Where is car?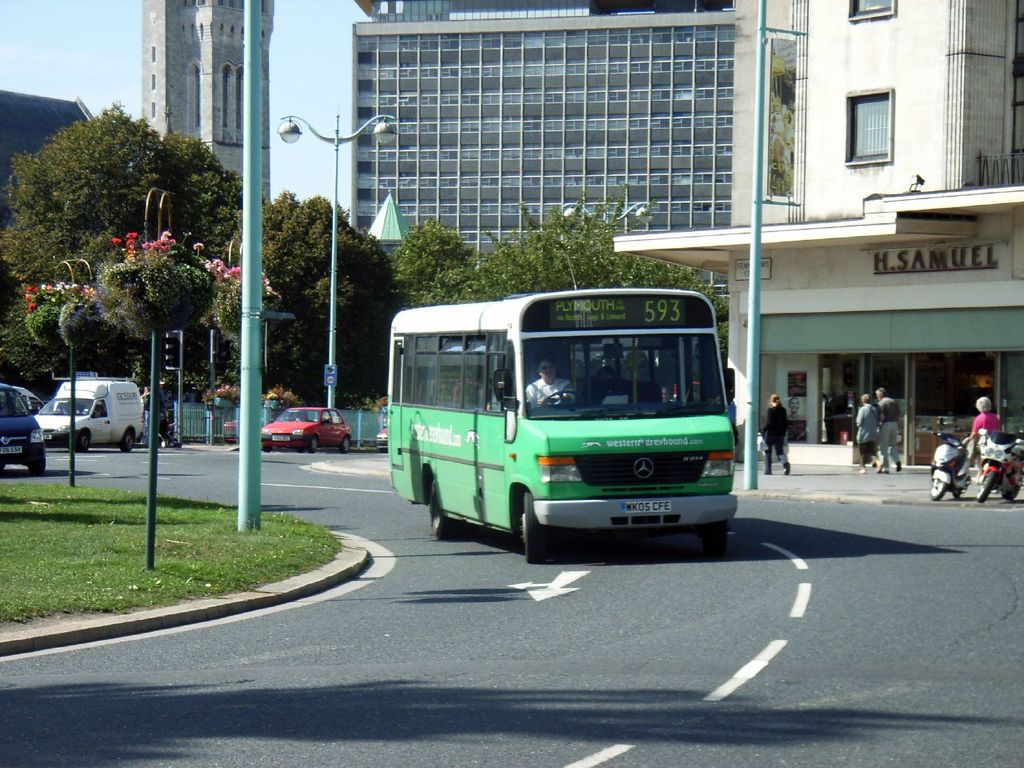
select_region(254, 404, 351, 448).
